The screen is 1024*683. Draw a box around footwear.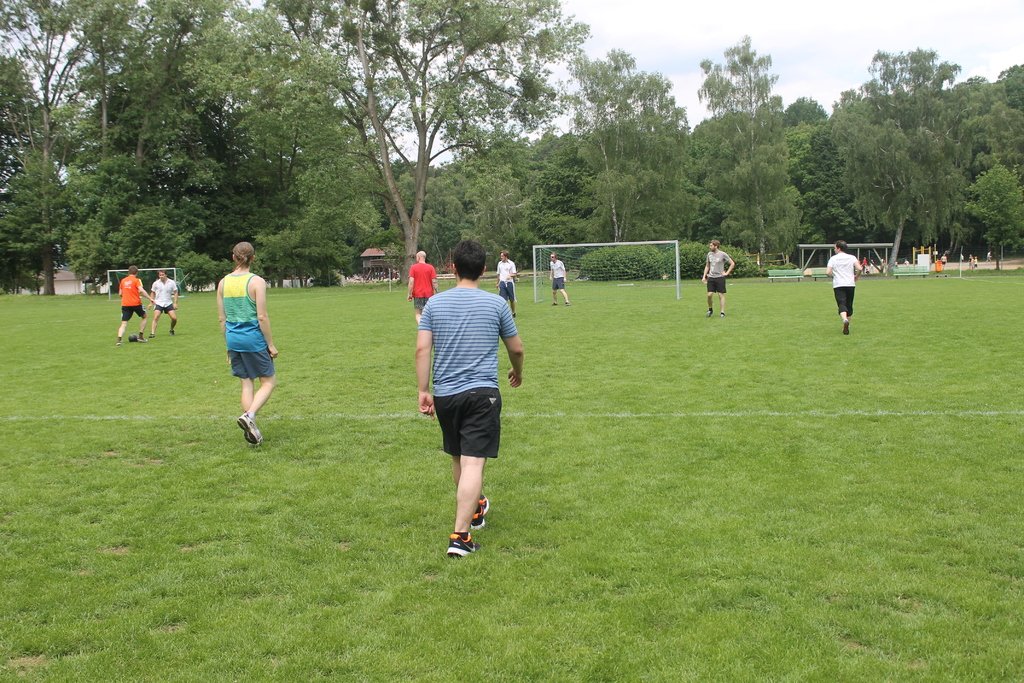
(136, 332, 148, 342).
